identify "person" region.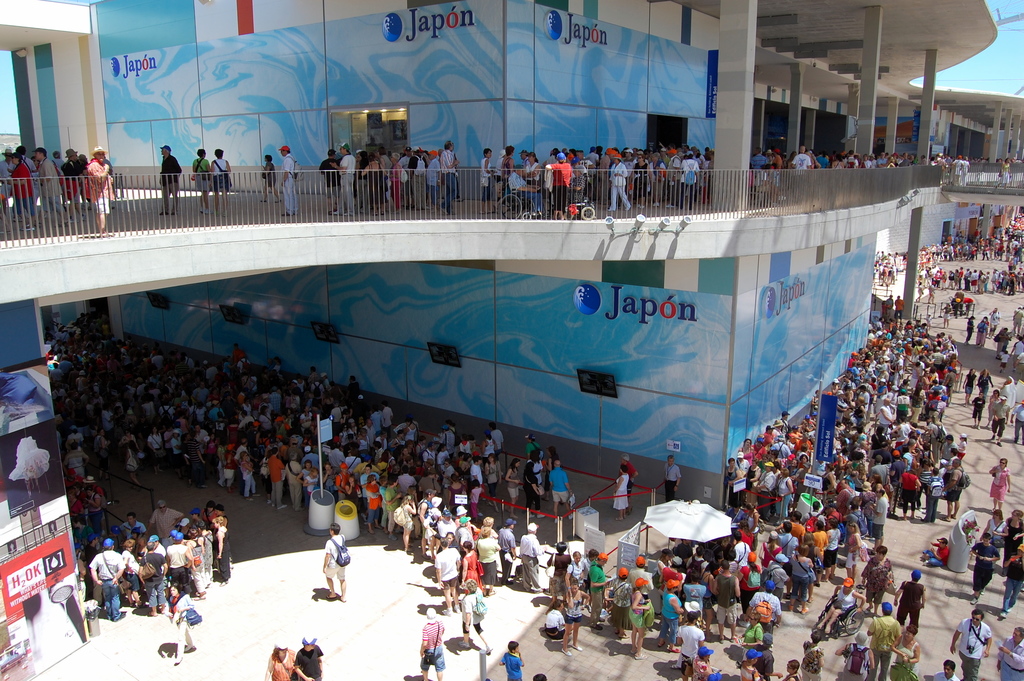
Region: crop(999, 375, 1016, 409).
